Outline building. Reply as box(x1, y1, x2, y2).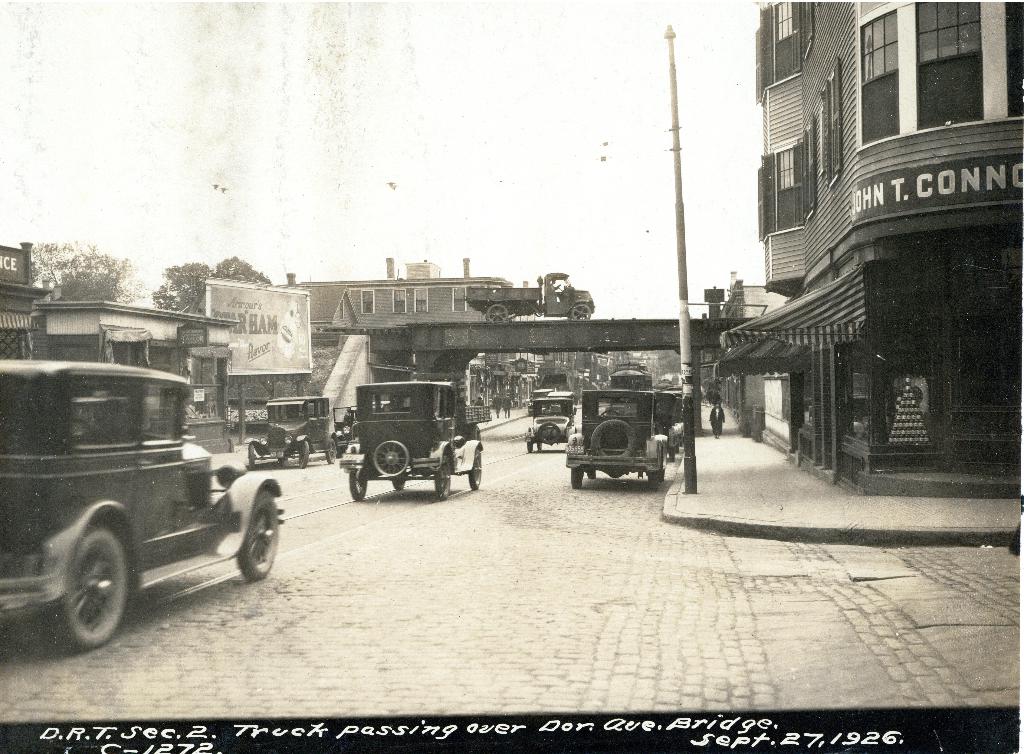
box(719, 0, 1023, 497).
